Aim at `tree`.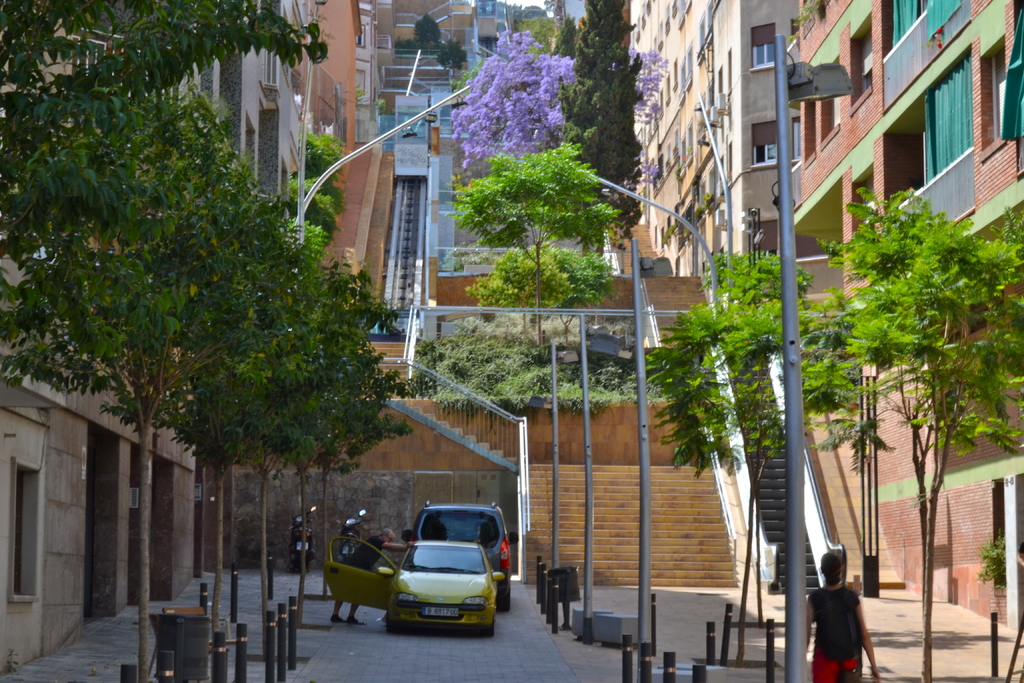
Aimed at box=[477, 247, 611, 320].
